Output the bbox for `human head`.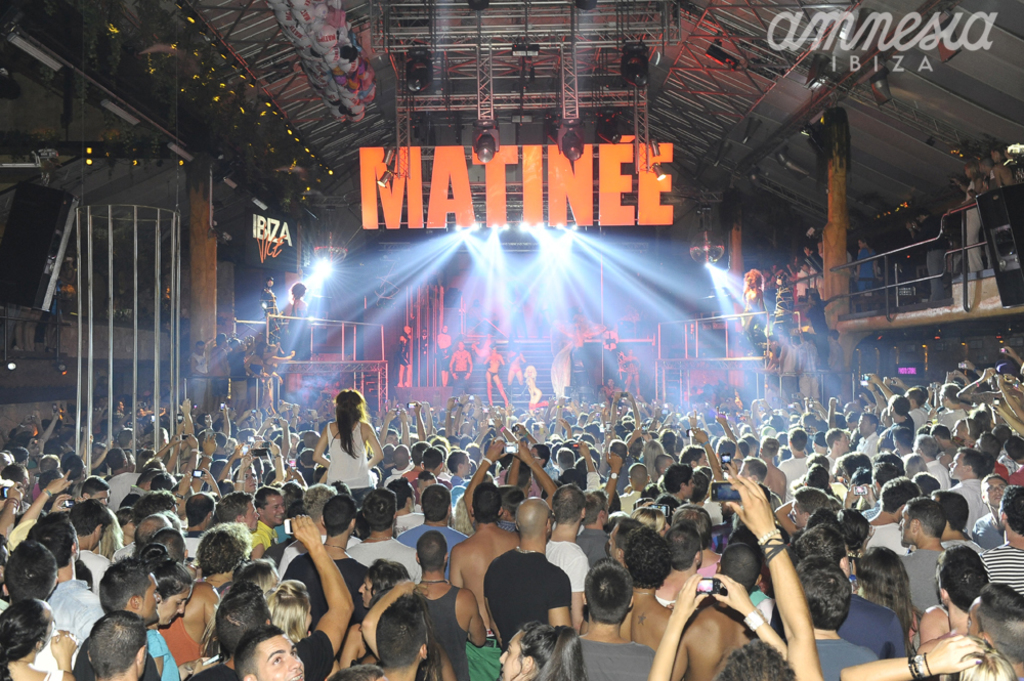
Rect(389, 476, 418, 515).
